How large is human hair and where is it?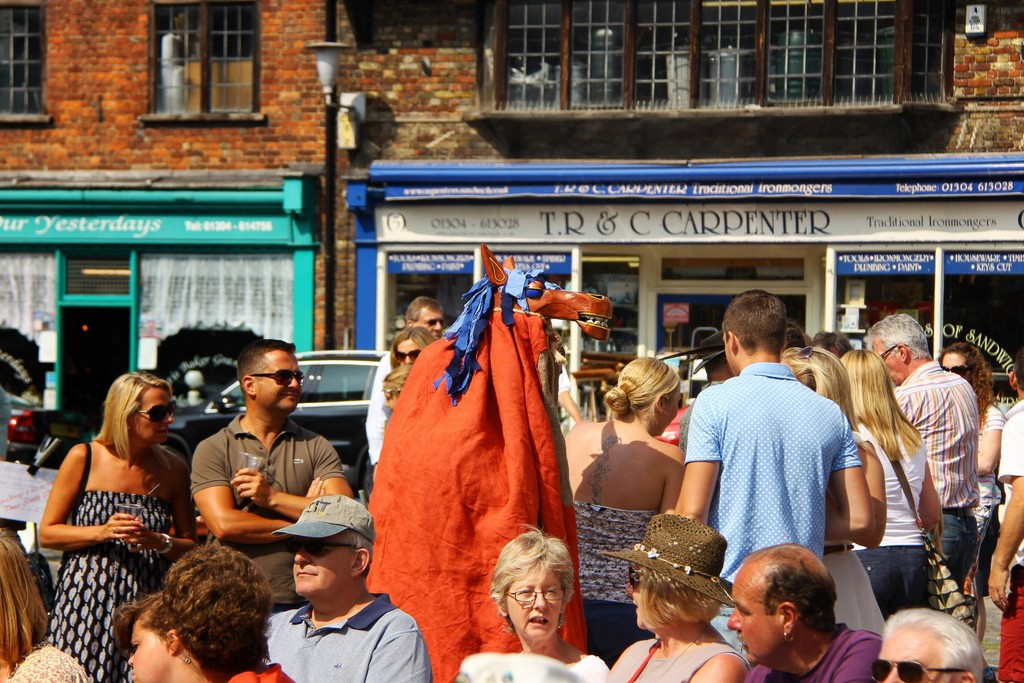
Bounding box: <region>879, 607, 984, 682</region>.
